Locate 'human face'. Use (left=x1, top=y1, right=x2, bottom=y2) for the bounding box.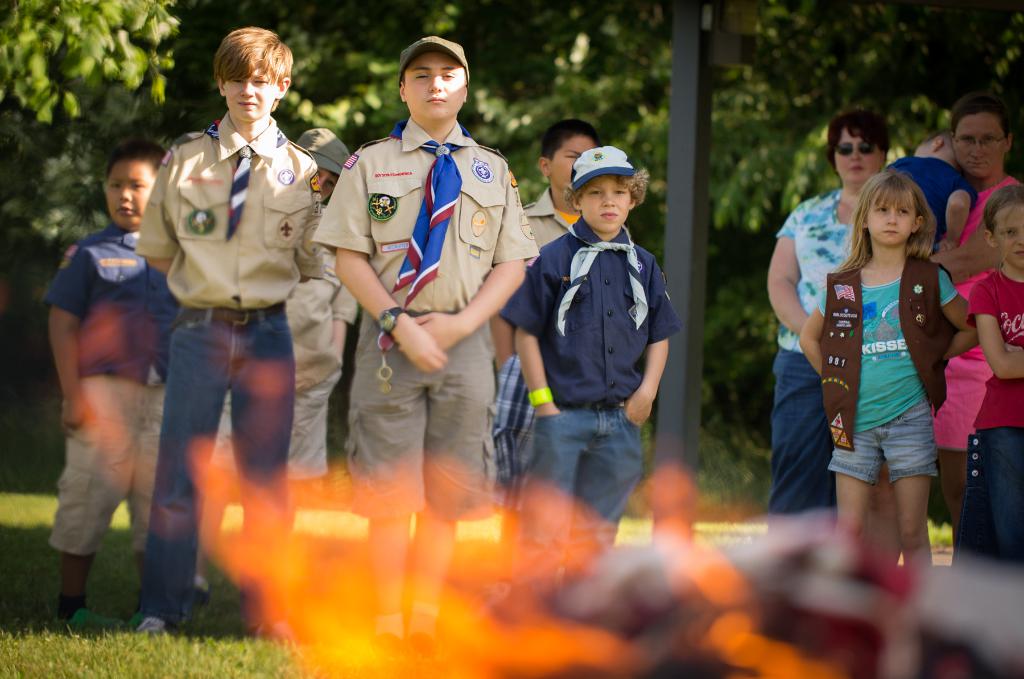
(left=993, top=208, right=1023, bottom=270).
